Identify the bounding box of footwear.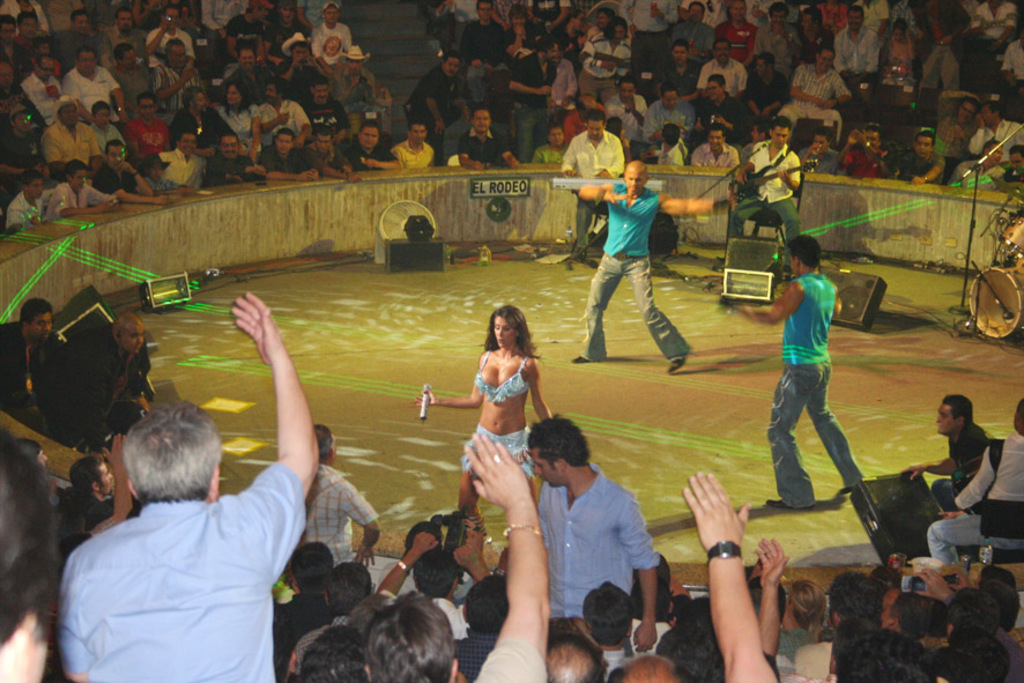
(759,498,815,510).
